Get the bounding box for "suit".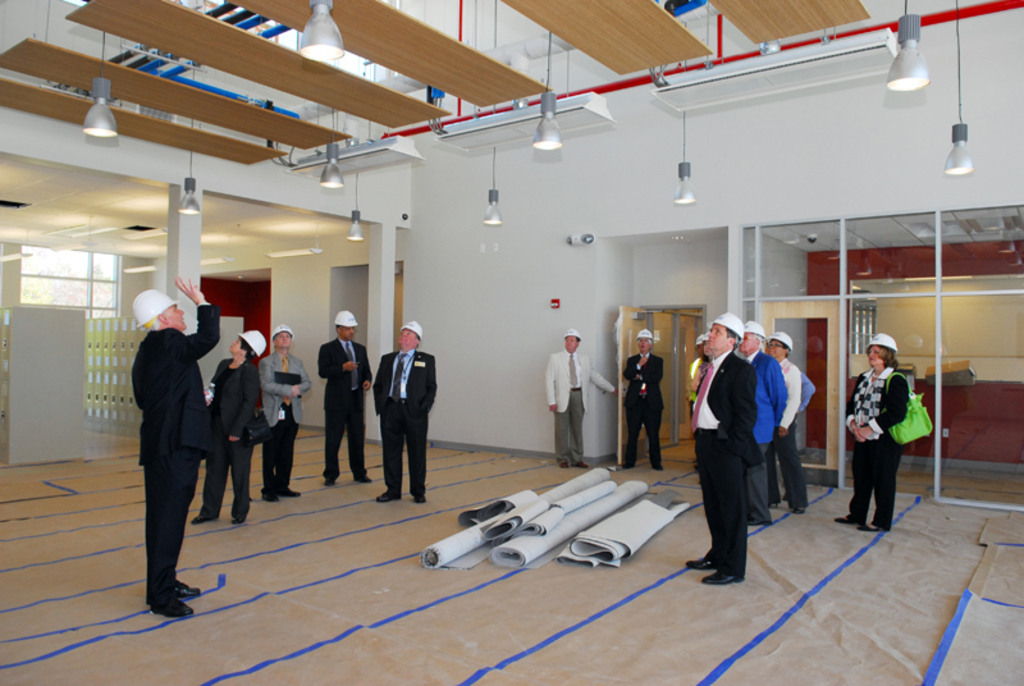
625/348/664/470.
